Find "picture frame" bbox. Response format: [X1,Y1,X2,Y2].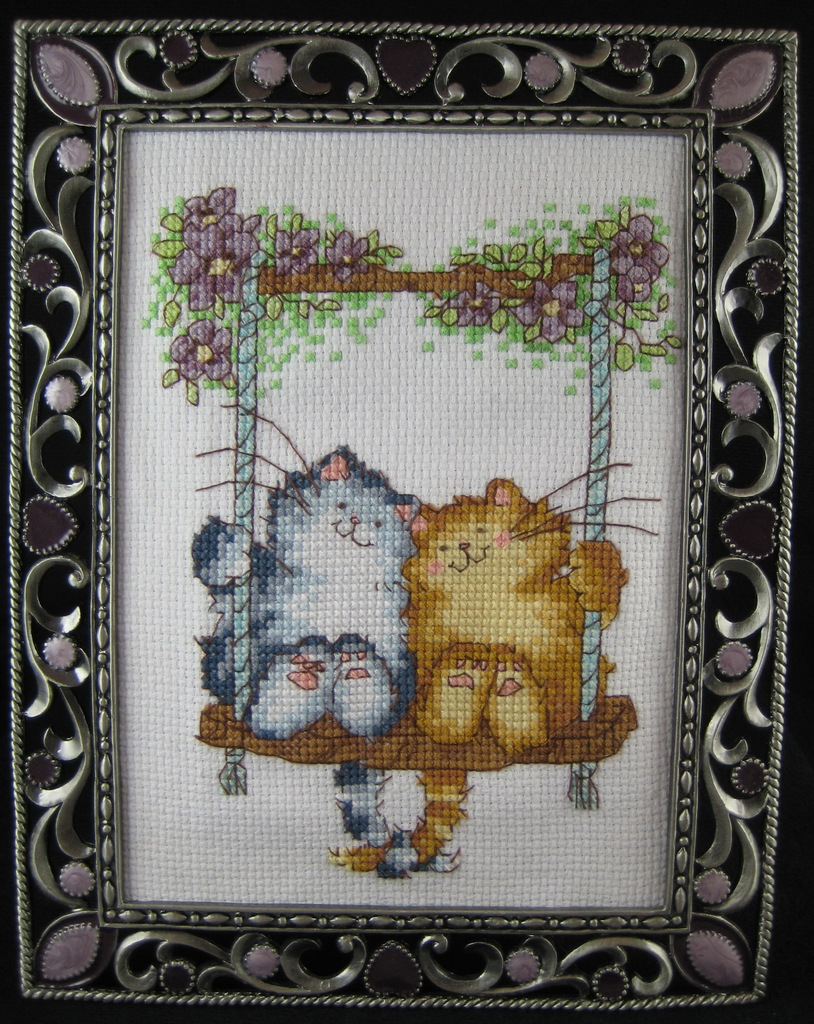
[5,38,783,1003].
